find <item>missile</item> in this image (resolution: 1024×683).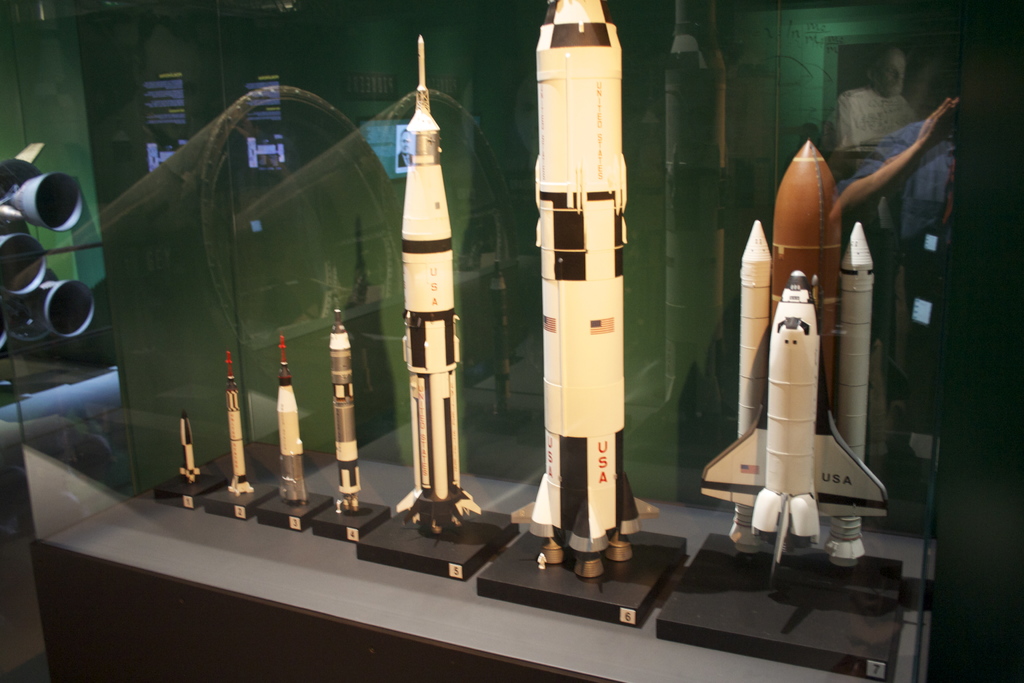
detection(333, 292, 362, 515).
